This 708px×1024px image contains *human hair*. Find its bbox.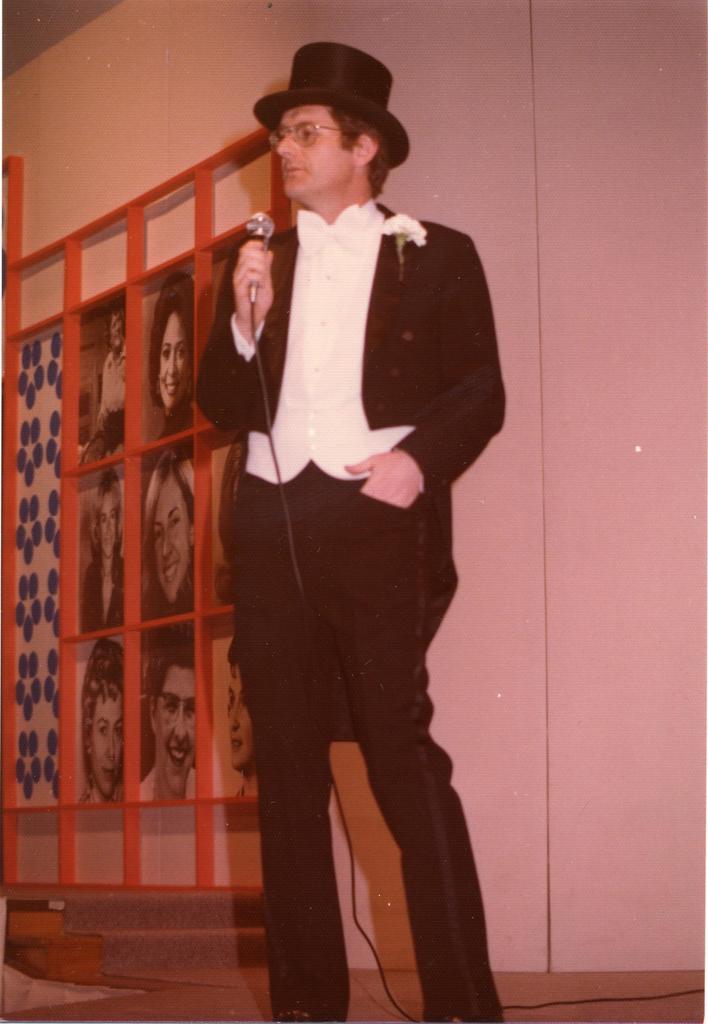
crop(149, 274, 194, 395).
